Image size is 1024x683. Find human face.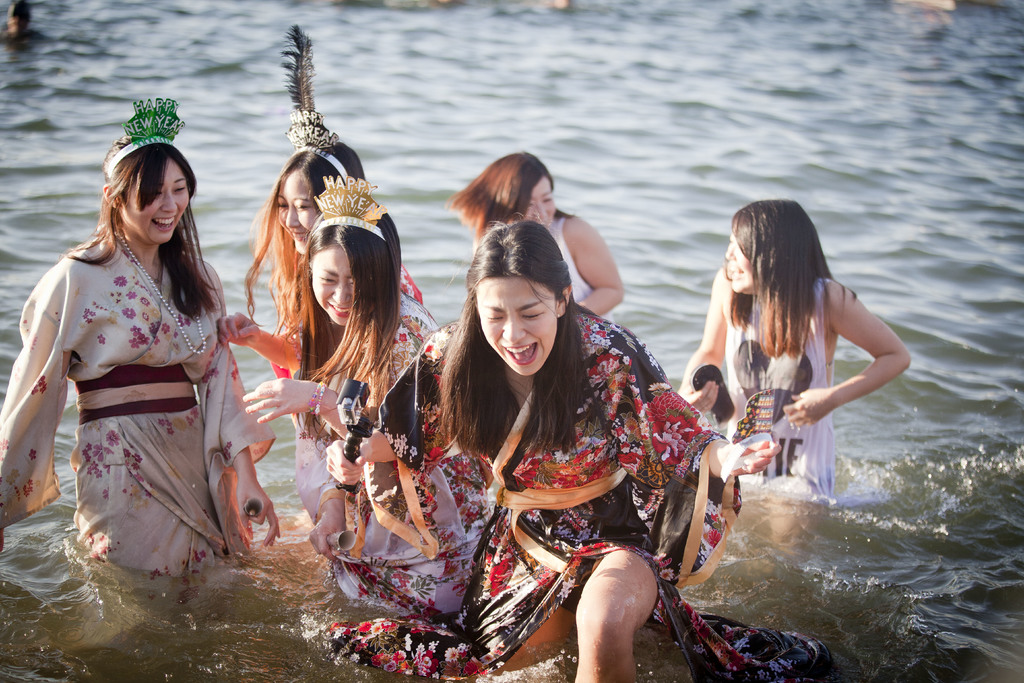
<box>121,159,191,245</box>.
